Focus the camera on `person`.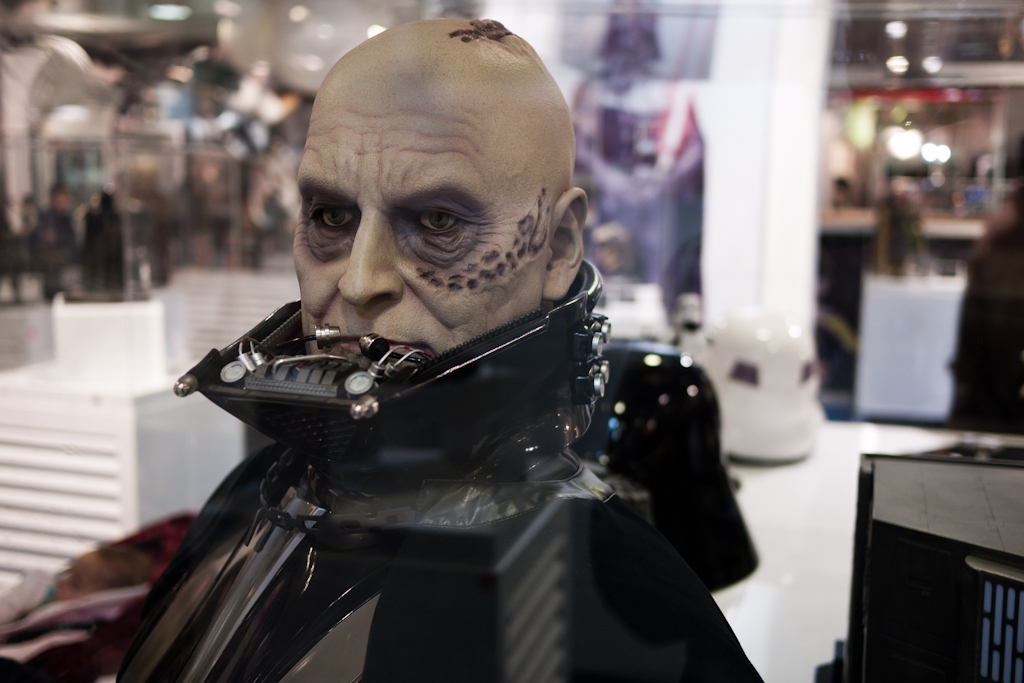
Focus region: bbox=(127, 50, 730, 678).
